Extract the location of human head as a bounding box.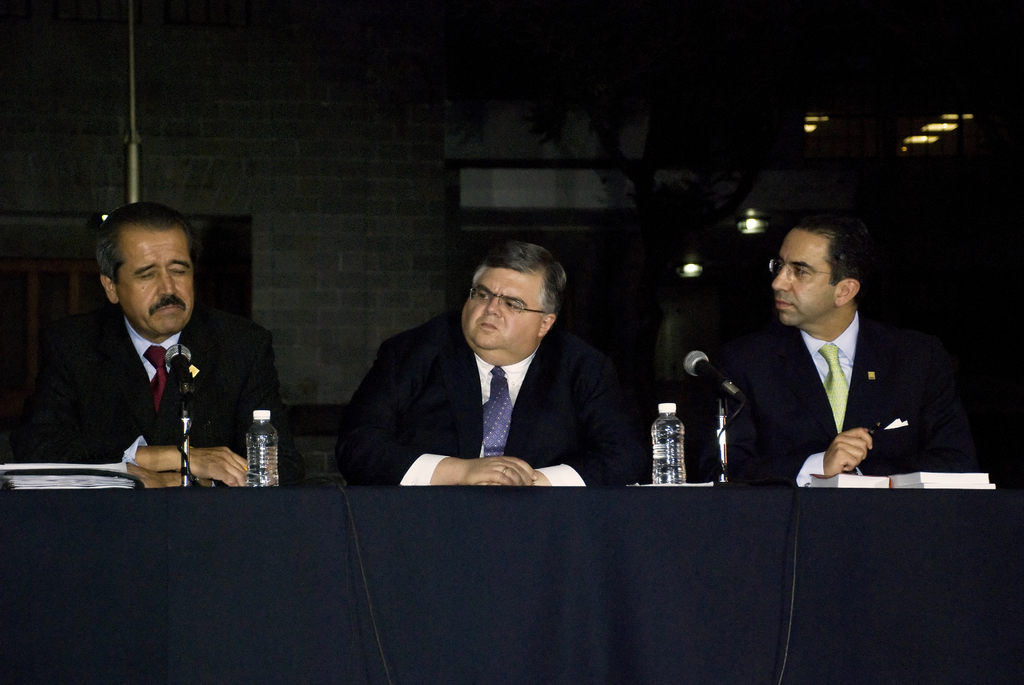
l=461, t=240, r=575, b=365.
